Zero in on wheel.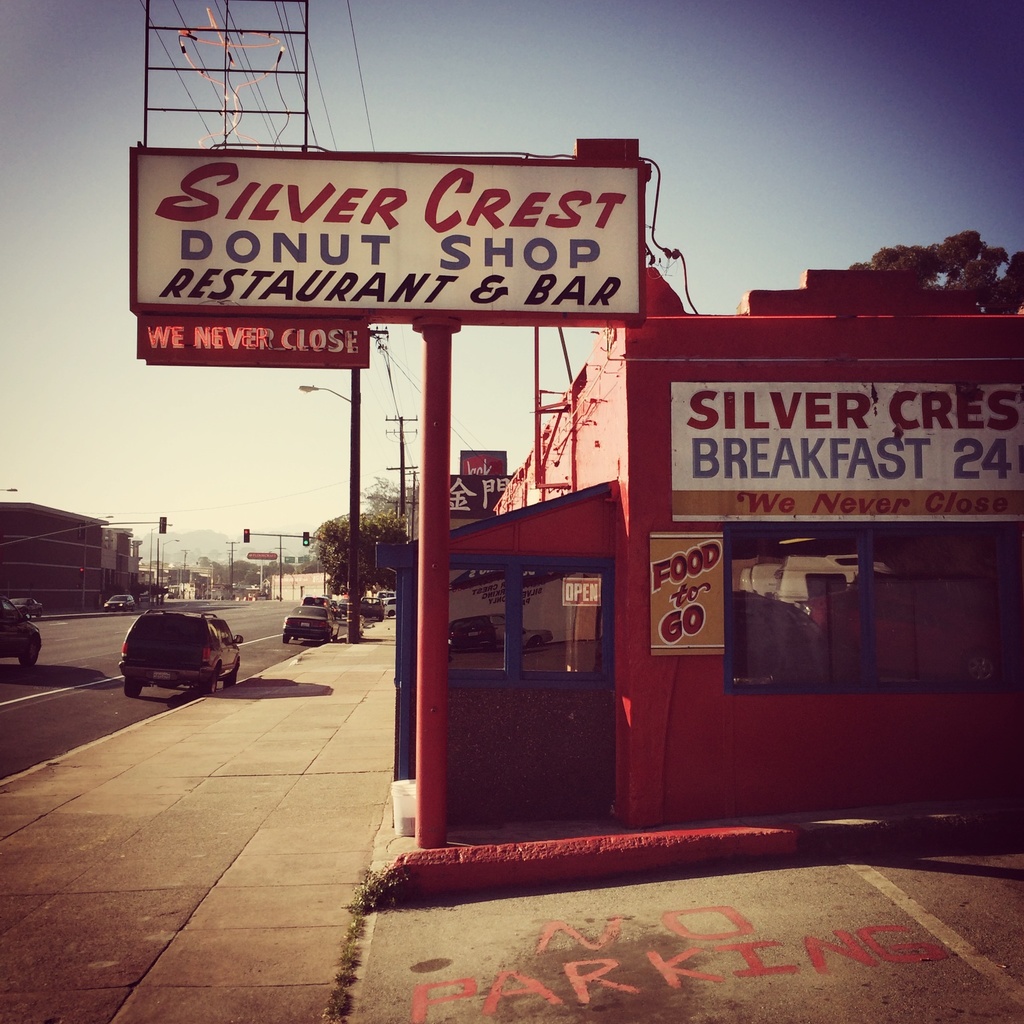
Zeroed in: left=124, top=681, right=143, bottom=698.
